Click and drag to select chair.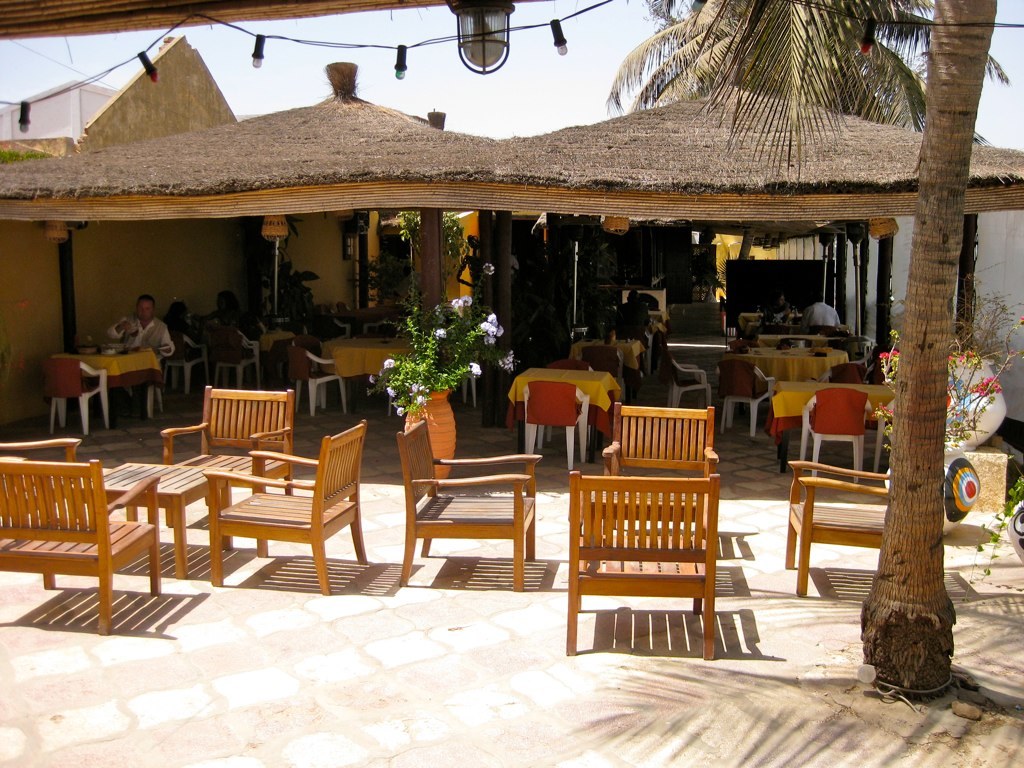
Selection: [left=662, top=355, right=719, bottom=410].
